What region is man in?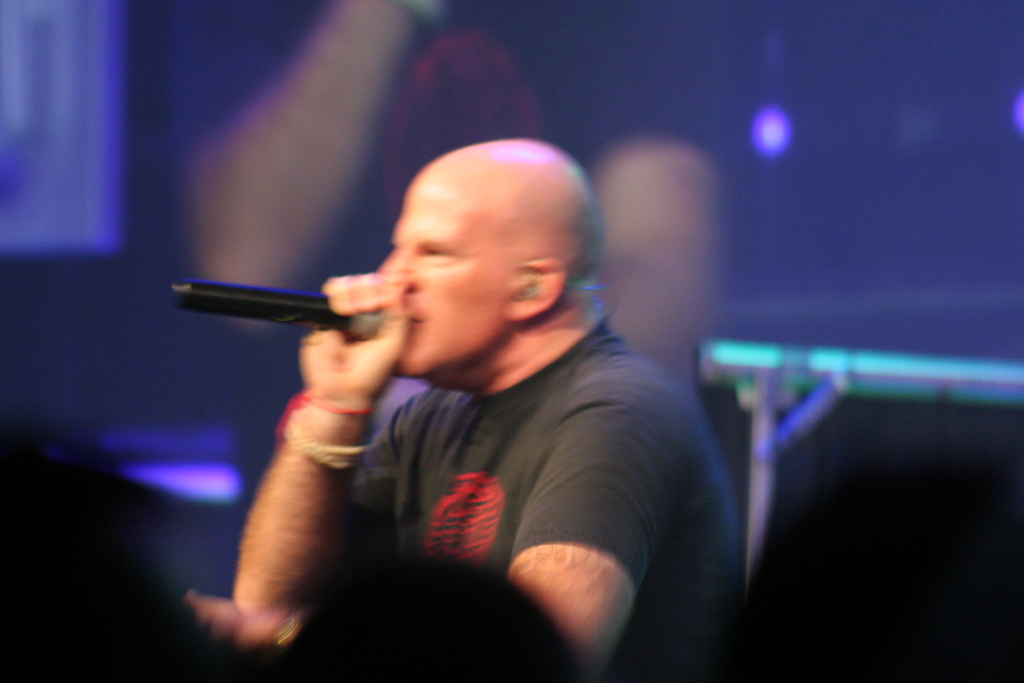
[x1=159, y1=110, x2=775, y2=659].
